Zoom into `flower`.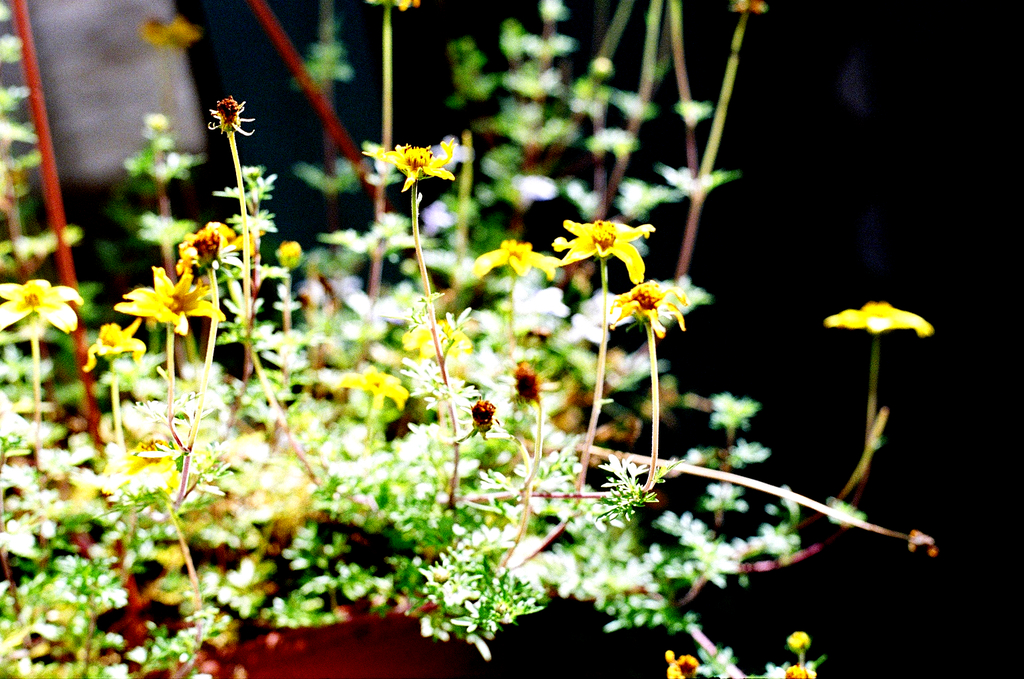
Zoom target: (x1=609, y1=277, x2=688, y2=338).
